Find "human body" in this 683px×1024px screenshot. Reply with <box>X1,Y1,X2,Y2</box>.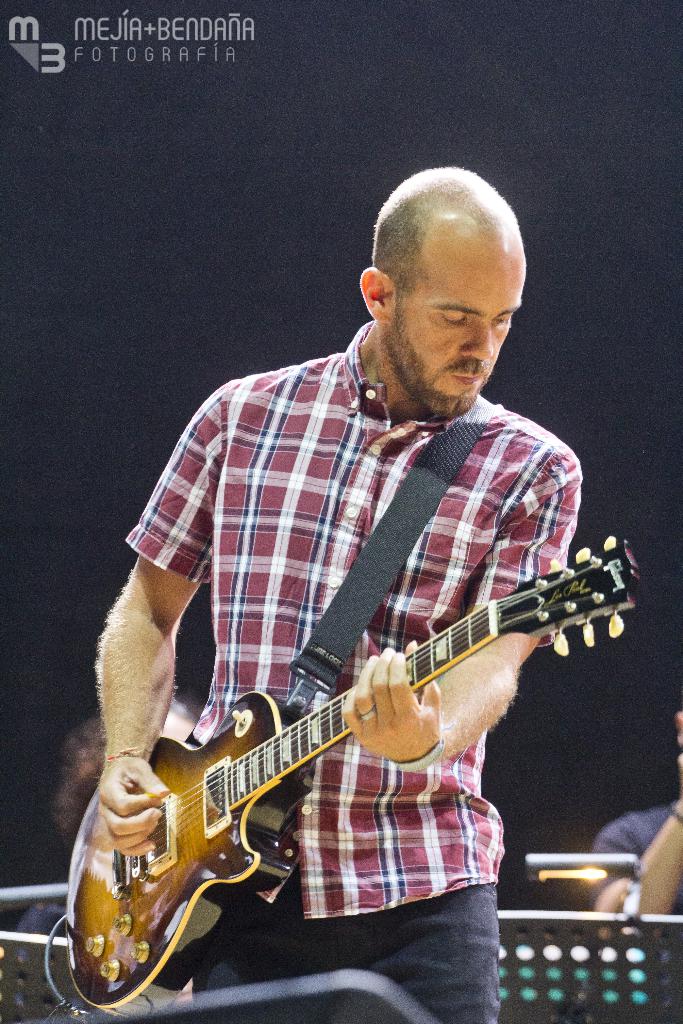
<box>580,792,682,942</box>.
